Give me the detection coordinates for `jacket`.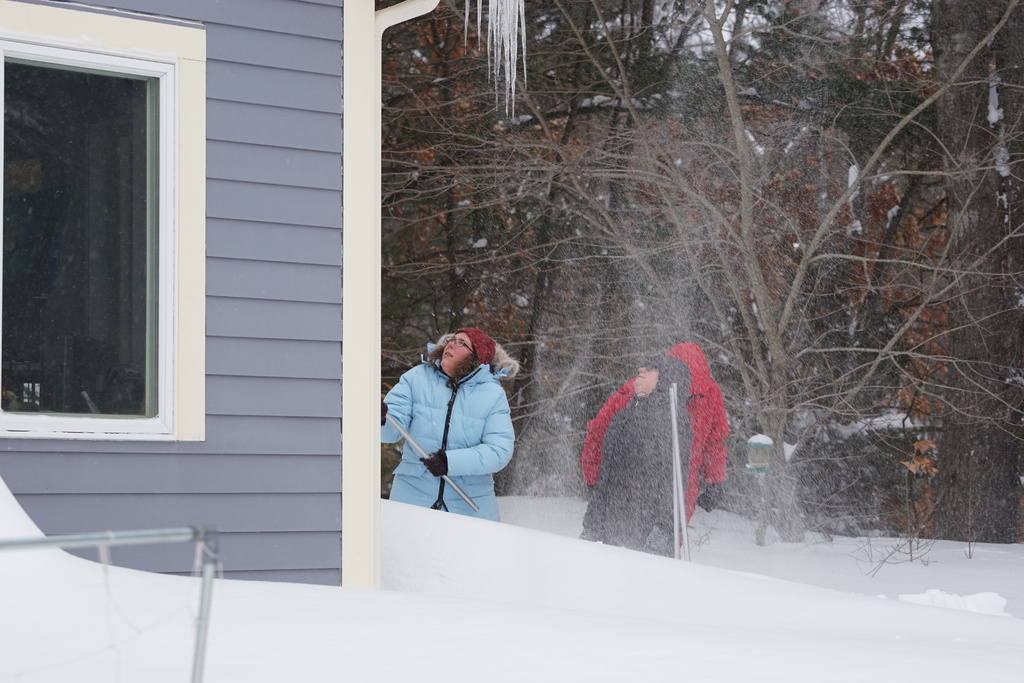
bbox(576, 356, 698, 552).
